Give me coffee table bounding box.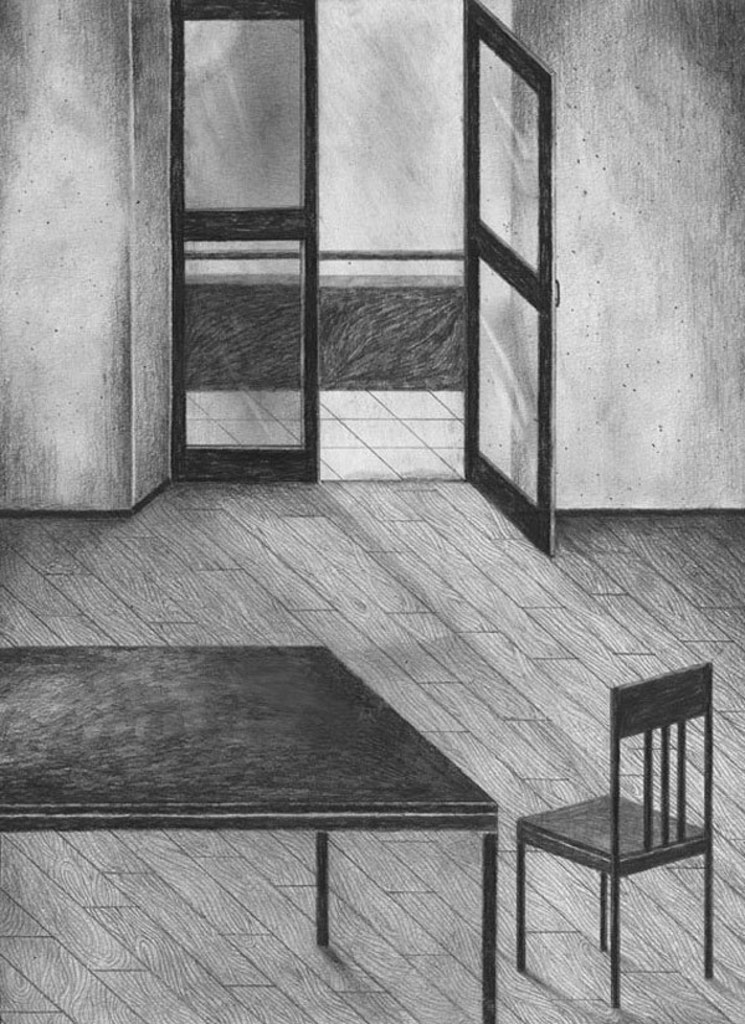
locate(0, 647, 504, 1023).
